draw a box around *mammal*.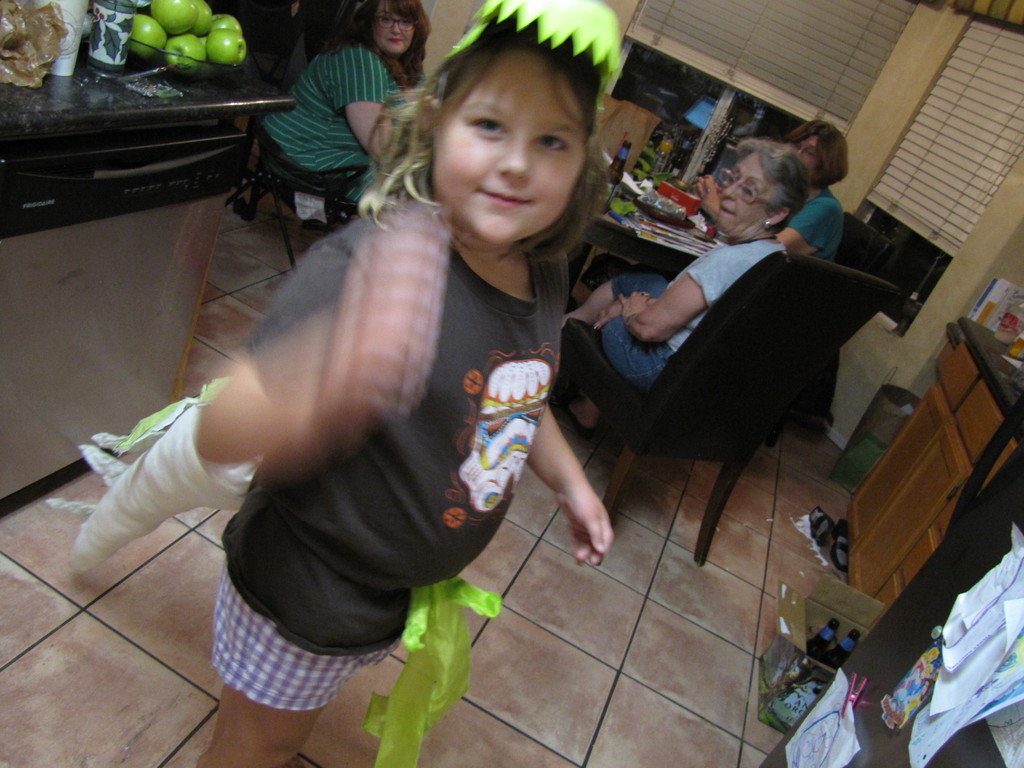
box=[554, 135, 805, 436].
